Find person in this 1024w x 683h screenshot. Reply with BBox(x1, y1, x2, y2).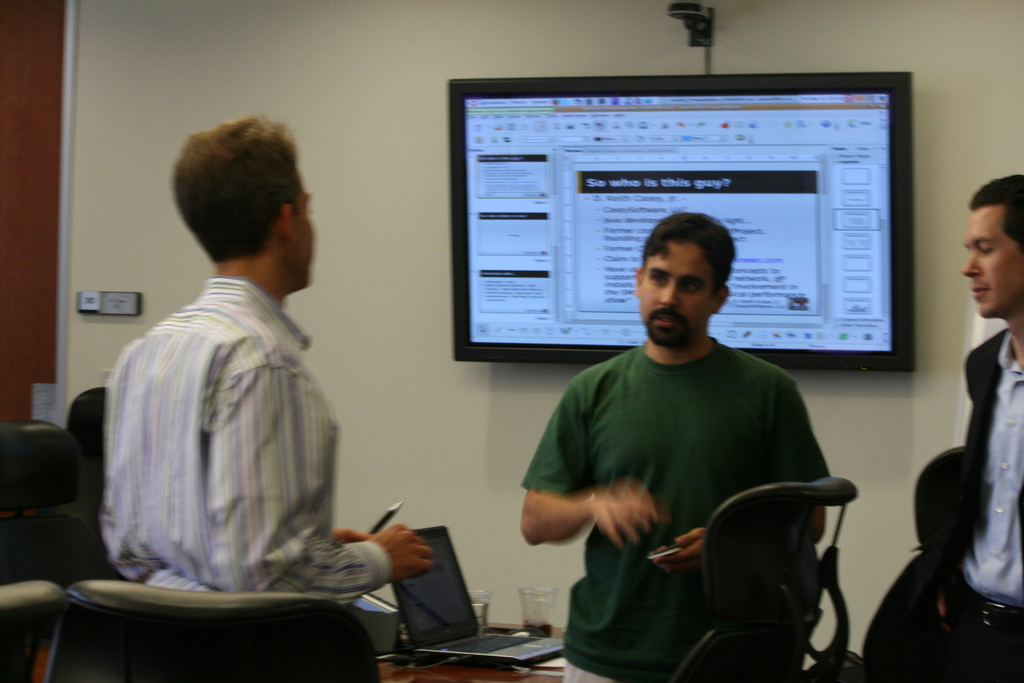
BBox(100, 119, 442, 608).
